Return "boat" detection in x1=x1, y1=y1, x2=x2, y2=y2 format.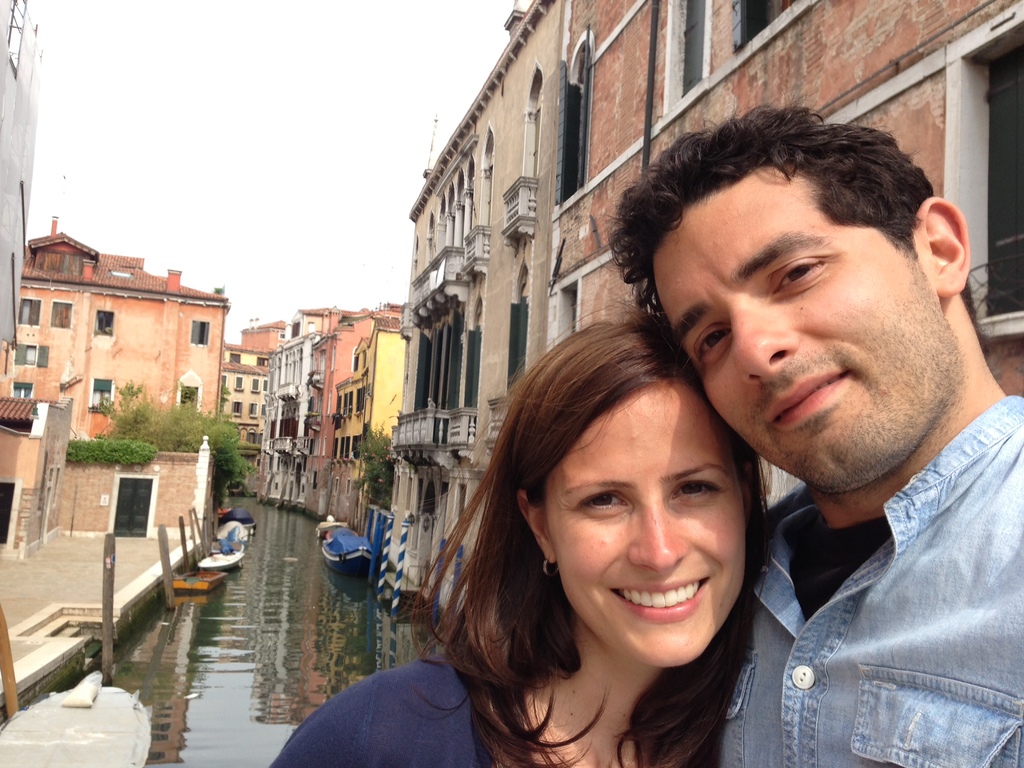
x1=314, y1=524, x2=374, y2=581.
